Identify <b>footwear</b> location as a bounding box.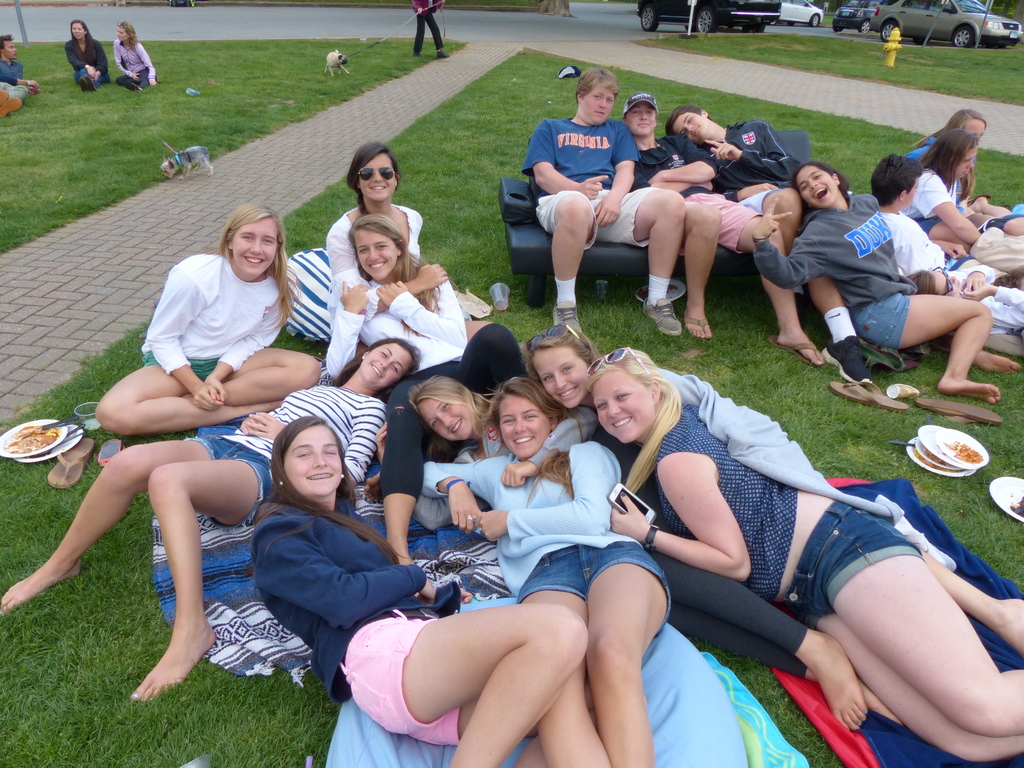
detection(824, 332, 872, 388).
